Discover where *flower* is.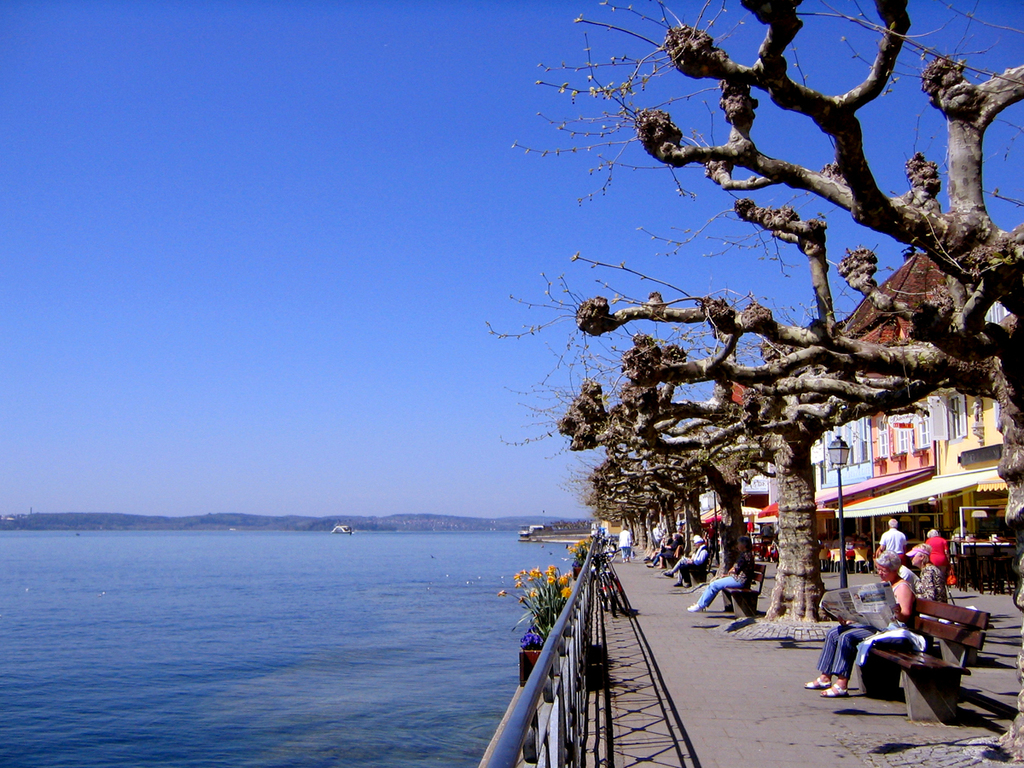
Discovered at box(562, 585, 572, 596).
